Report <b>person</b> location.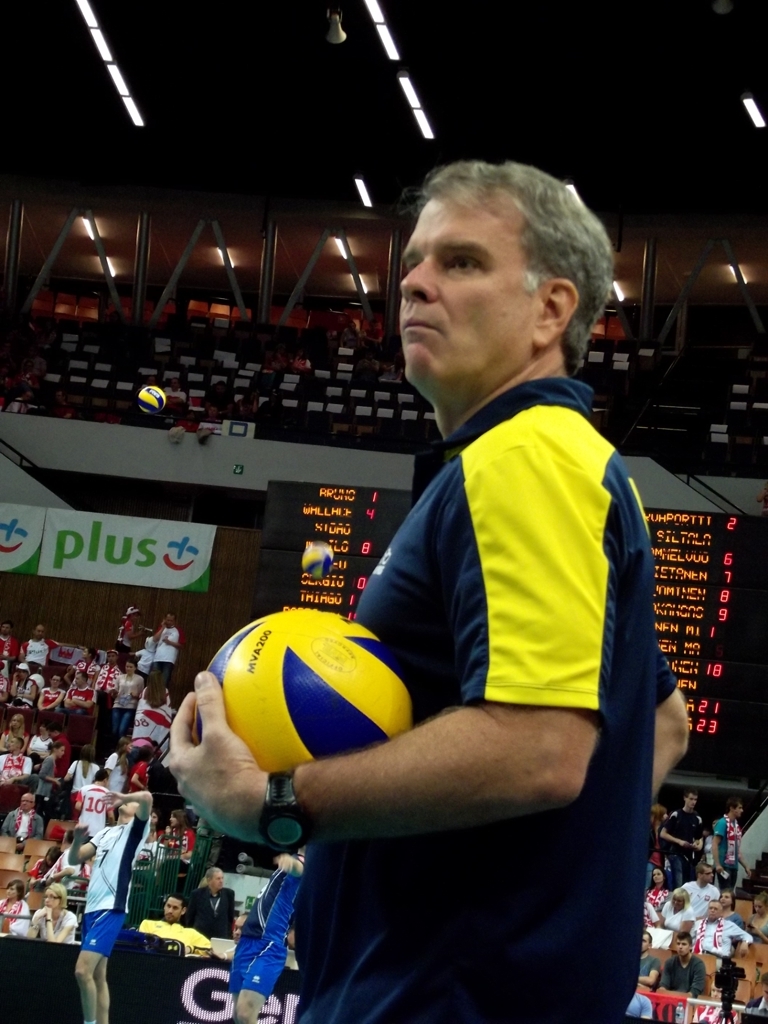
Report: select_region(157, 809, 194, 862).
